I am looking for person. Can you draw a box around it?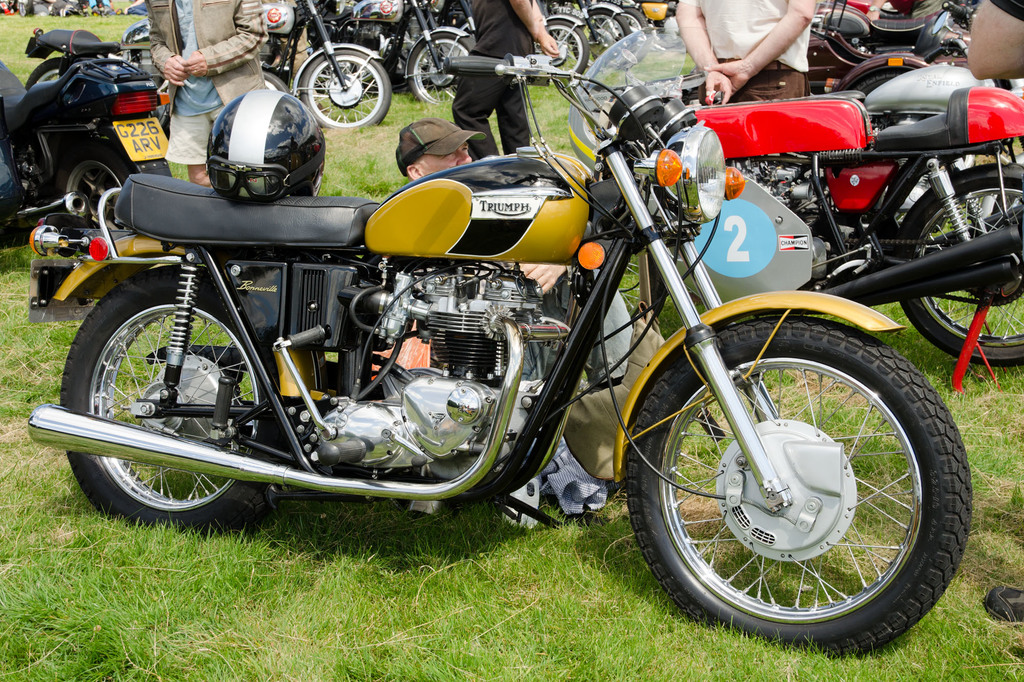
Sure, the bounding box is region(452, 0, 561, 164).
